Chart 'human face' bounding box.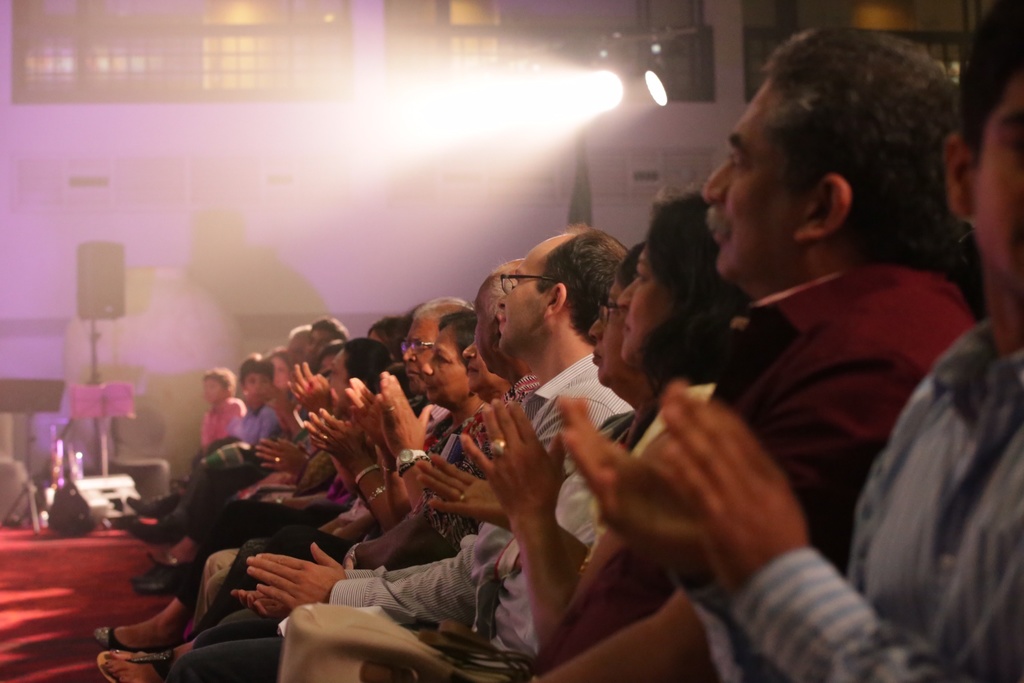
Charted: region(586, 288, 624, 388).
